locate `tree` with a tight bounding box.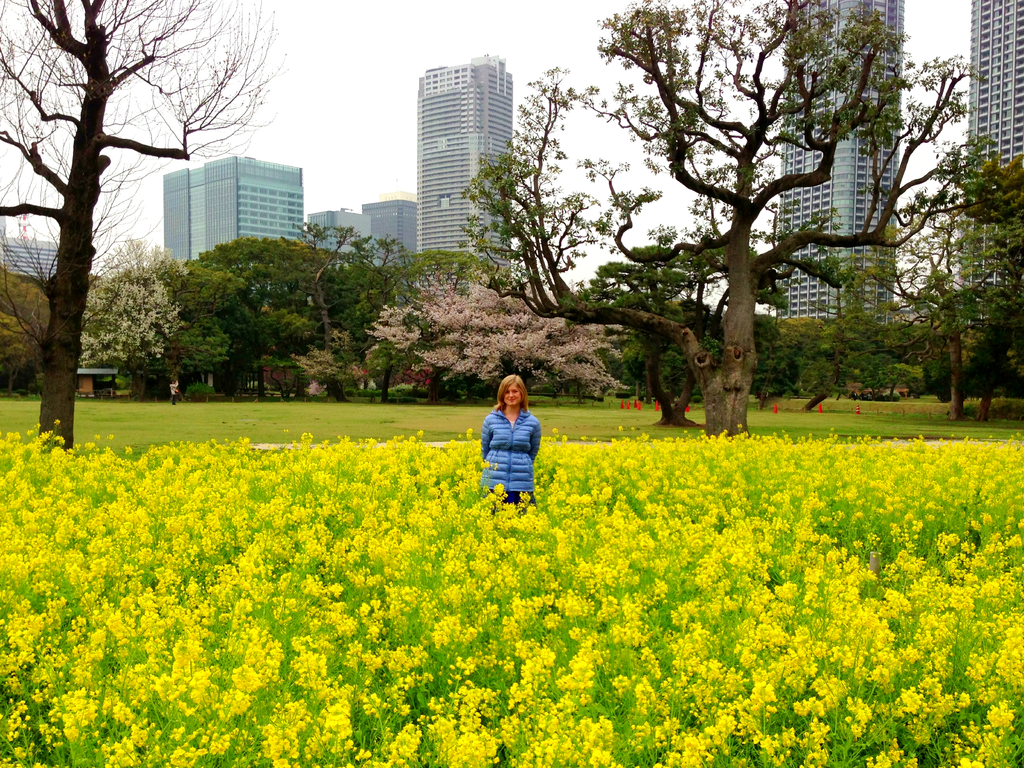
790 319 845 421.
